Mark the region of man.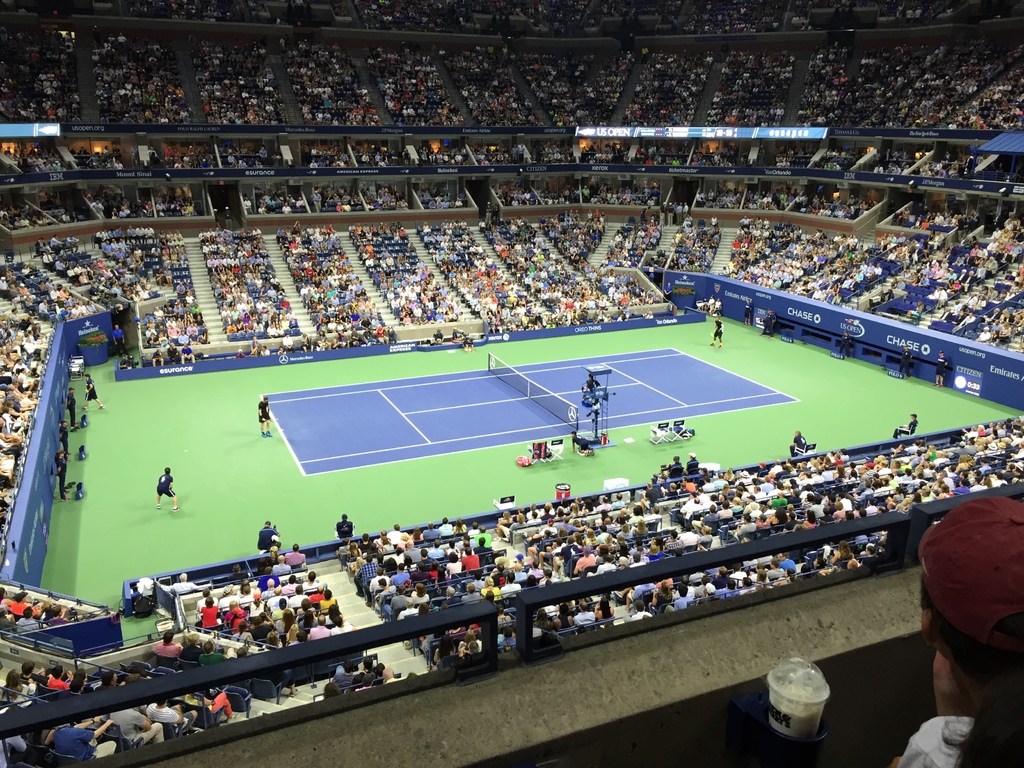
Region: <region>580, 372, 611, 402</region>.
